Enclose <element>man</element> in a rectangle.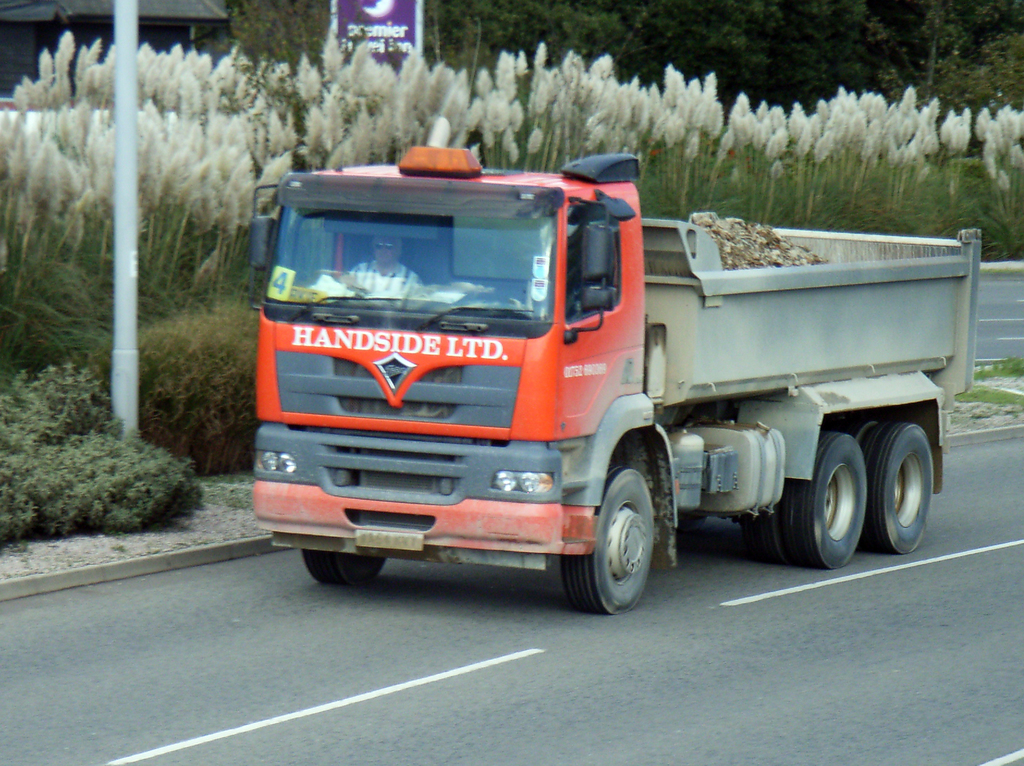
Rect(339, 232, 423, 296).
